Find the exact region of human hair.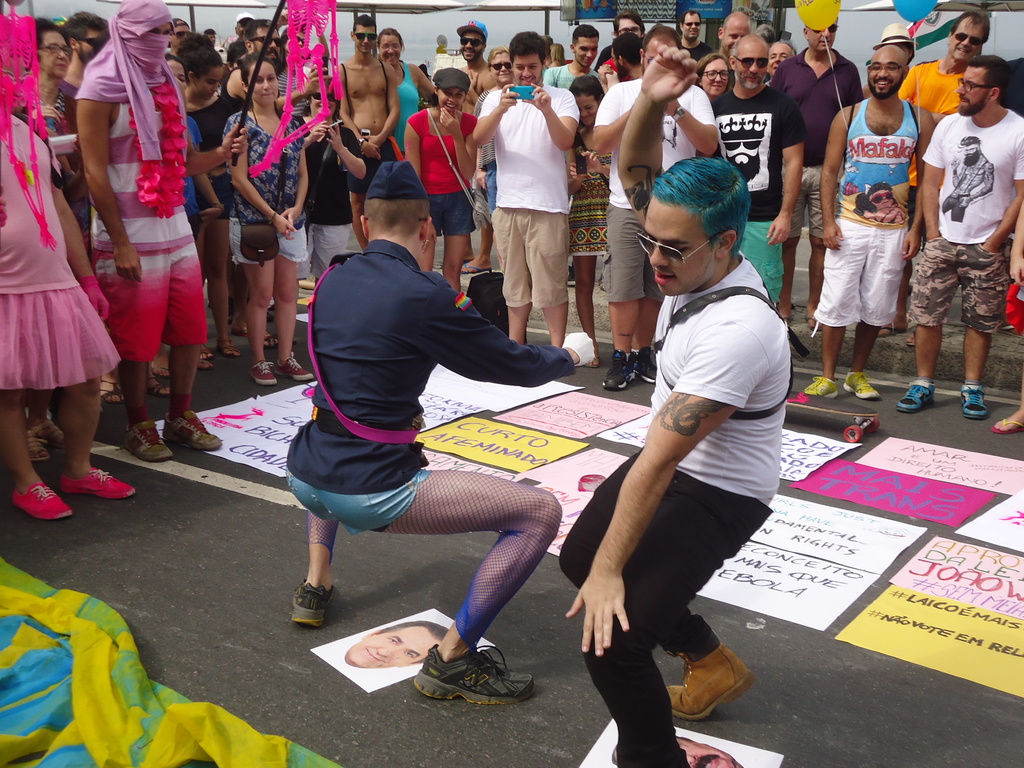
Exact region: region(956, 2, 993, 43).
